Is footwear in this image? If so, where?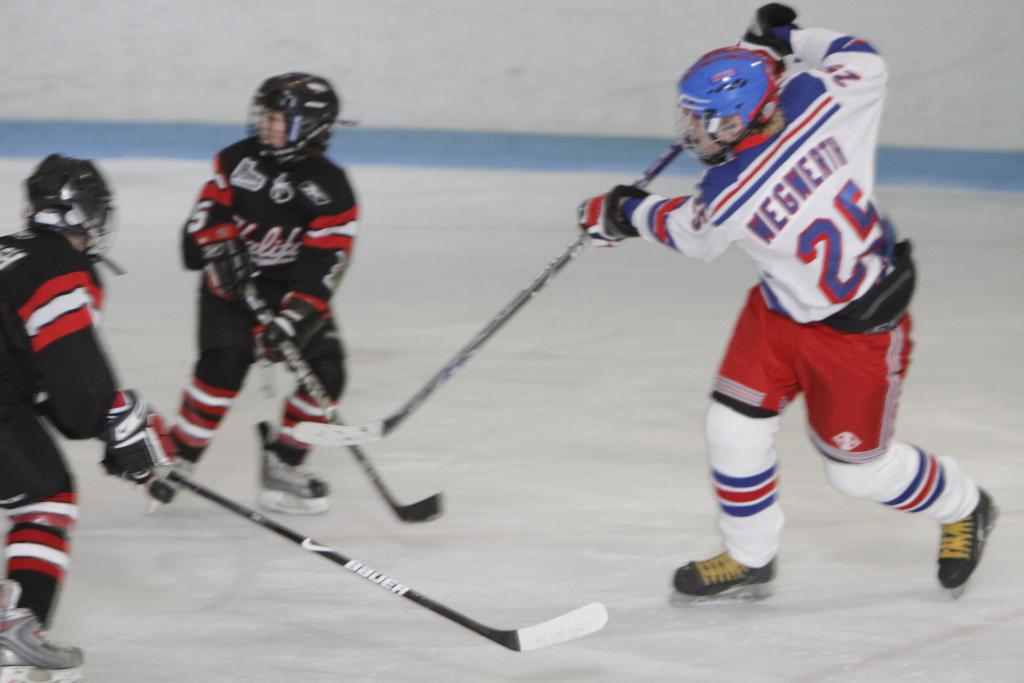
Yes, at box=[664, 541, 778, 598].
